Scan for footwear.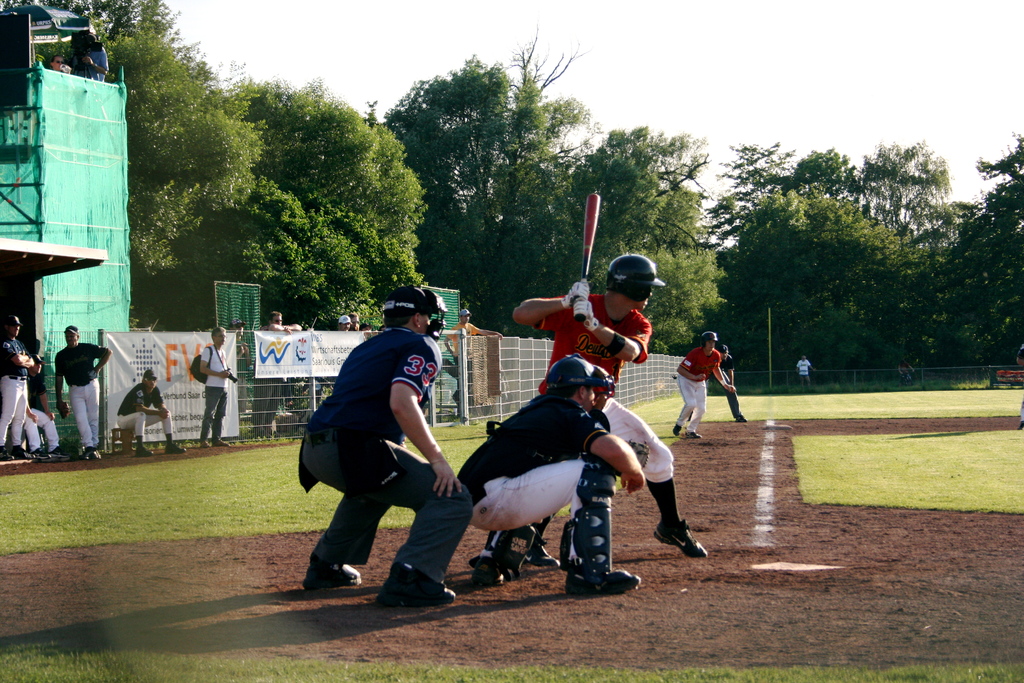
Scan result: [left=212, top=437, right=227, bottom=446].
